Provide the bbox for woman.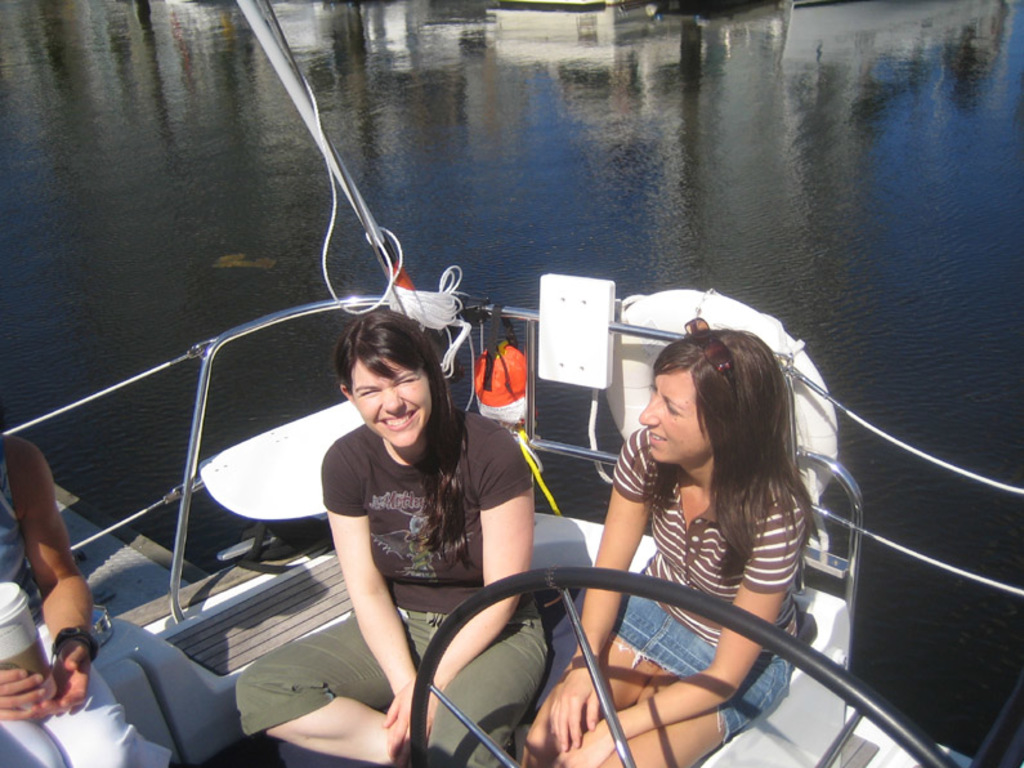
region(568, 318, 859, 731).
